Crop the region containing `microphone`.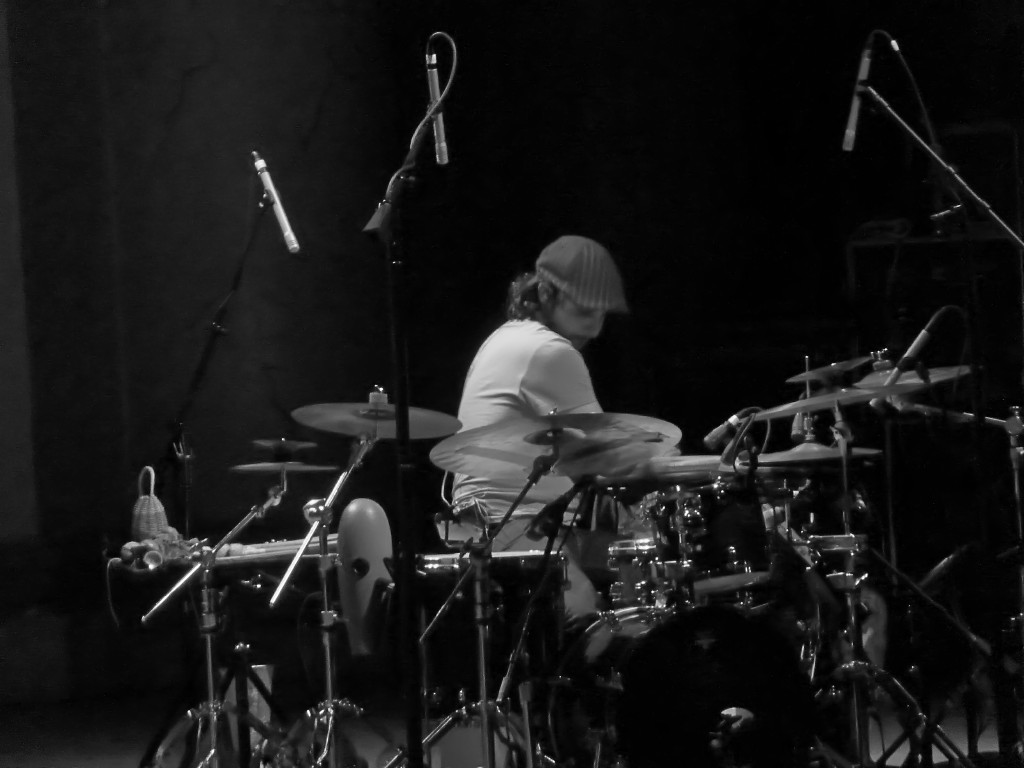
Crop region: x1=254, y1=157, x2=303, y2=257.
